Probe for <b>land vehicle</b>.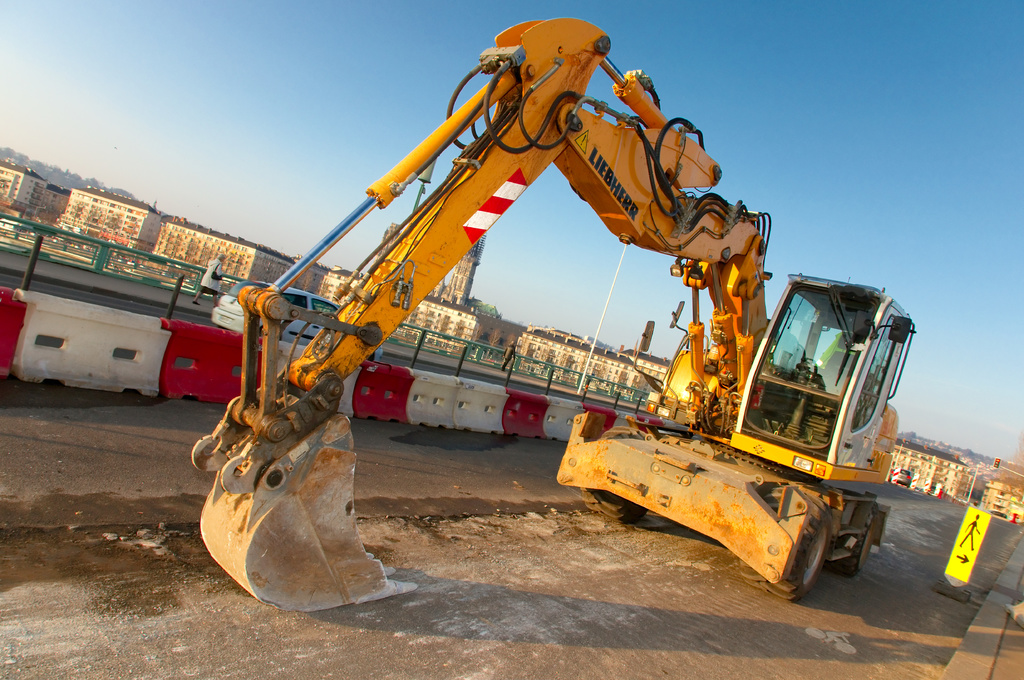
Probe result: bbox=[194, 17, 921, 615].
